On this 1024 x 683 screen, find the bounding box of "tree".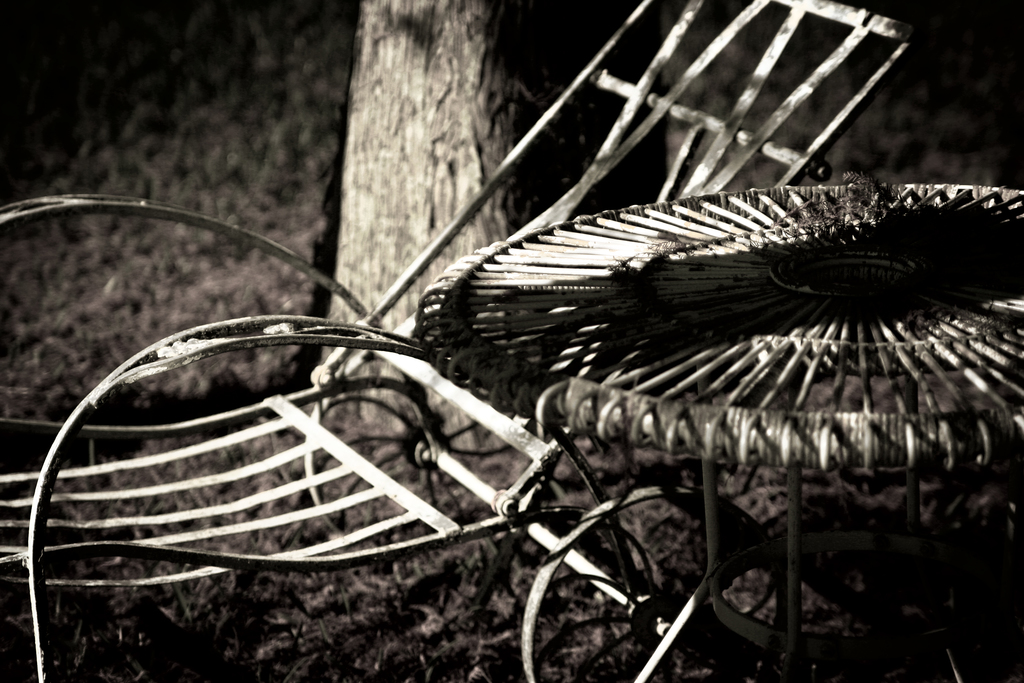
Bounding box: x1=304 y1=0 x2=683 y2=452.
